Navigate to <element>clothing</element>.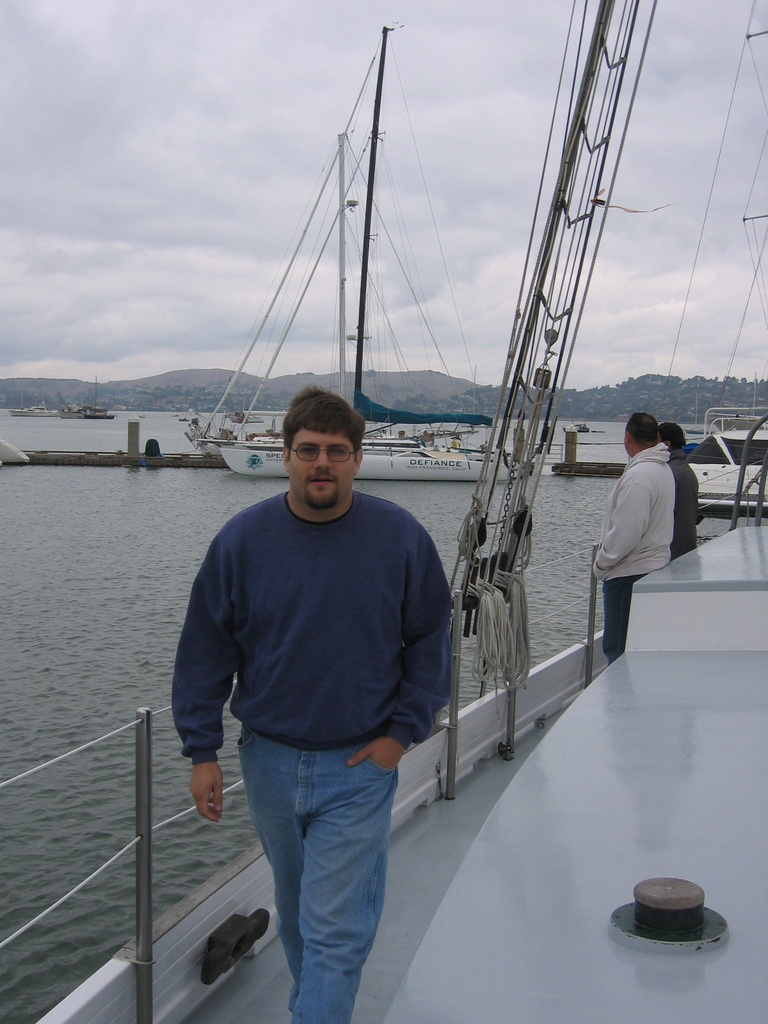
Navigation target: (x1=176, y1=482, x2=458, y2=1023).
